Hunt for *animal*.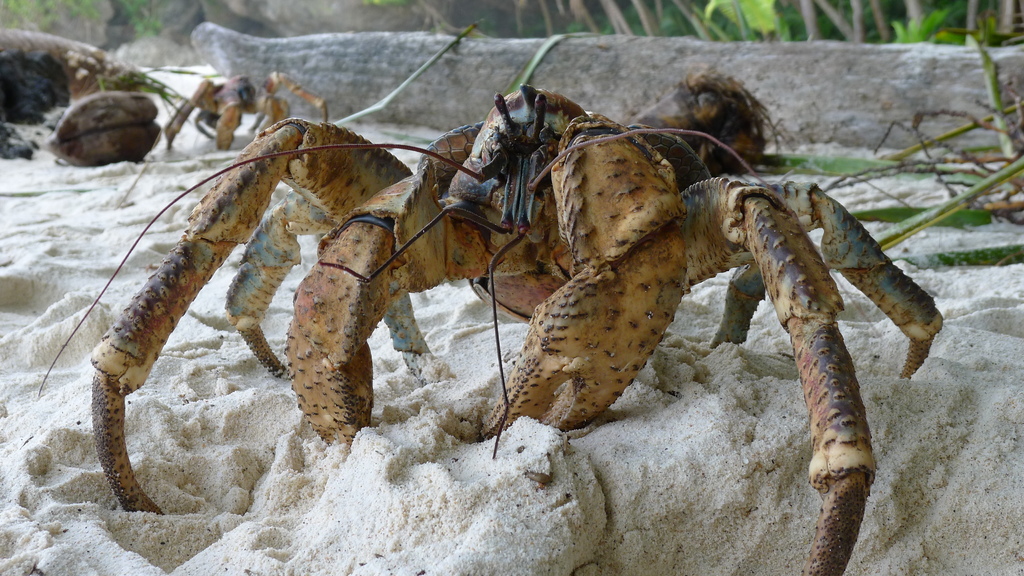
Hunted down at Rect(163, 70, 335, 156).
